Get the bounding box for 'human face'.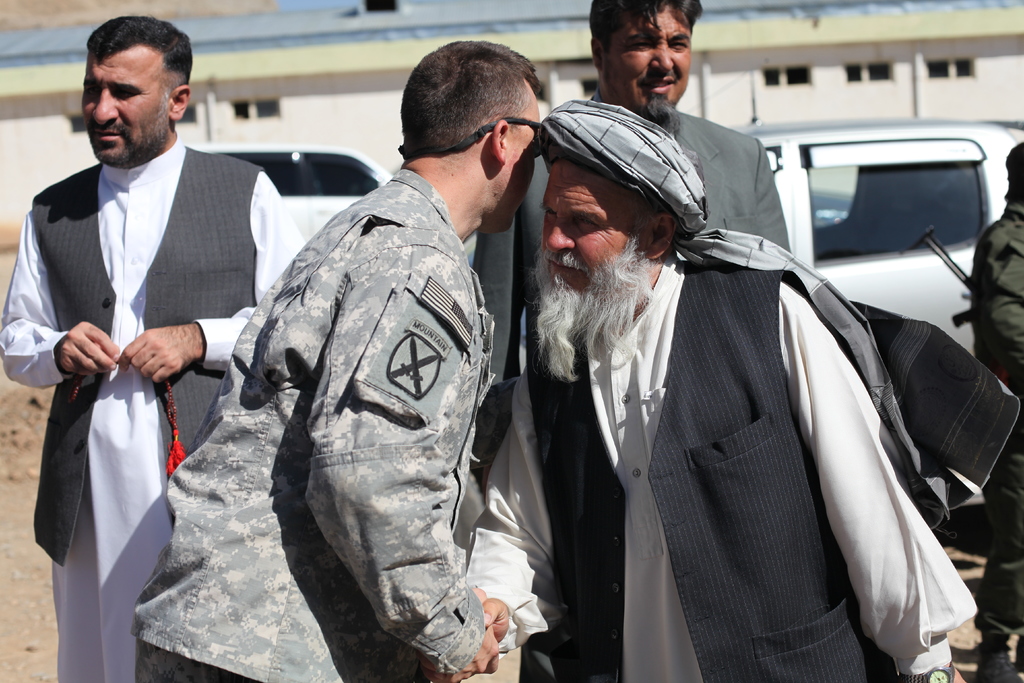
Rect(611, 10, 692, 109).
